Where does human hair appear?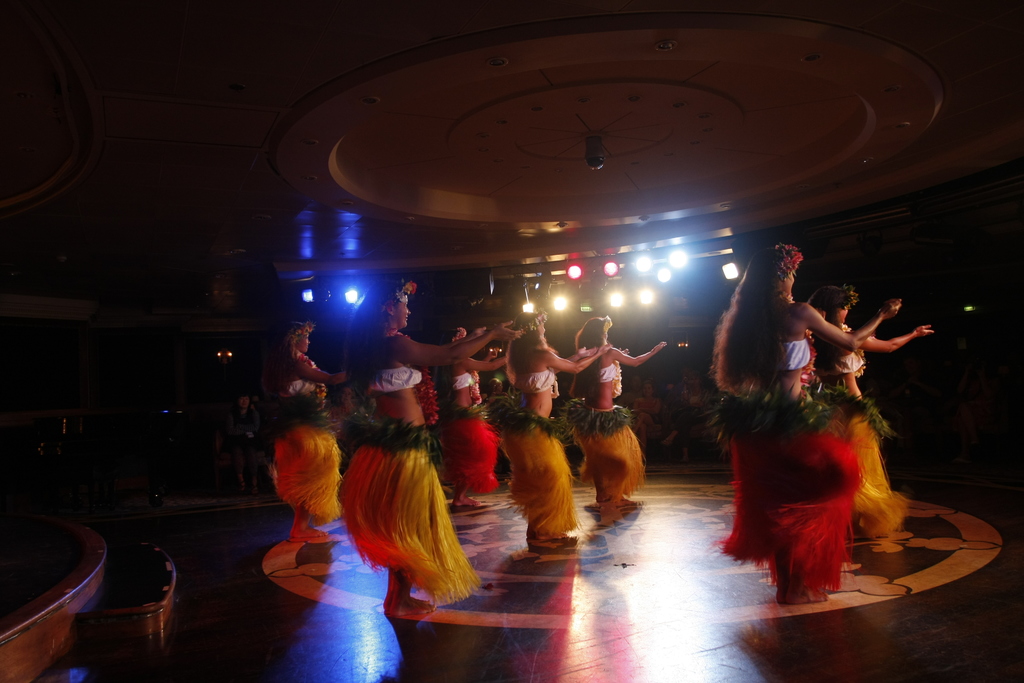
Appears at 714/246/783/389.
